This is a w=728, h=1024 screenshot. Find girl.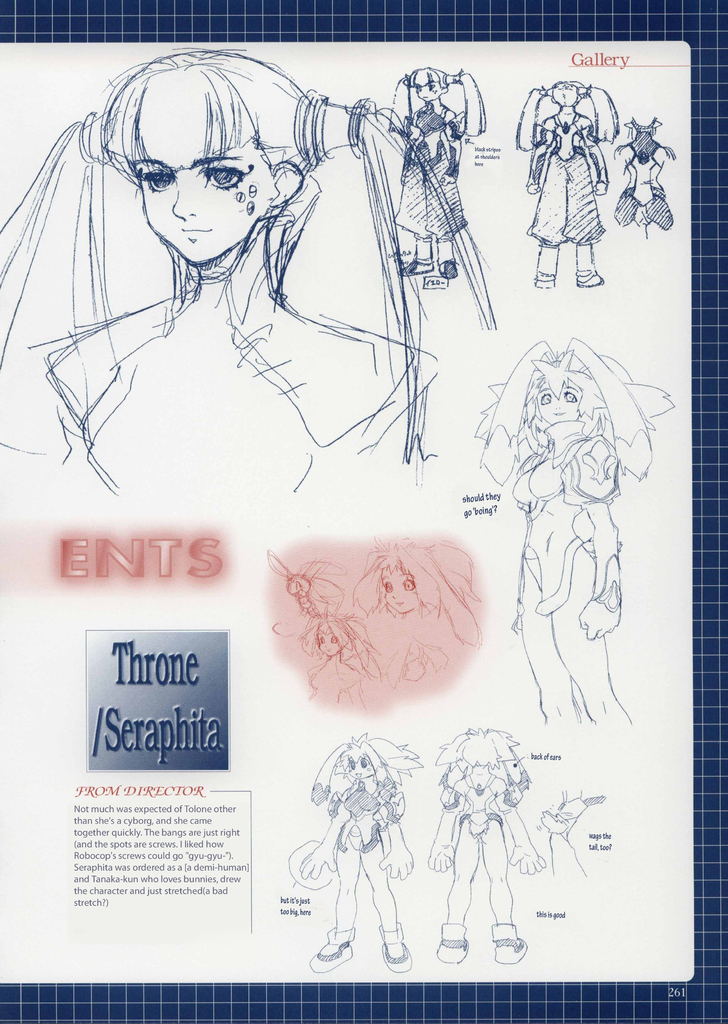
Bounding box: crop(517, 78, 619, 290).
